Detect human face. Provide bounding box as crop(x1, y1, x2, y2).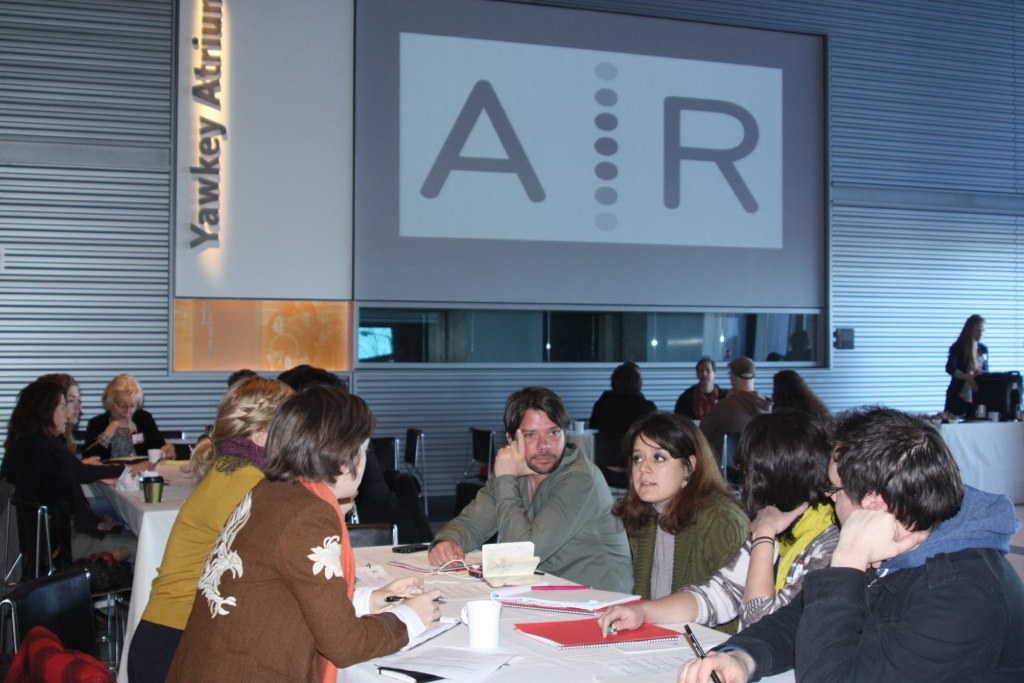
crop(696, 360, 714, 382).
